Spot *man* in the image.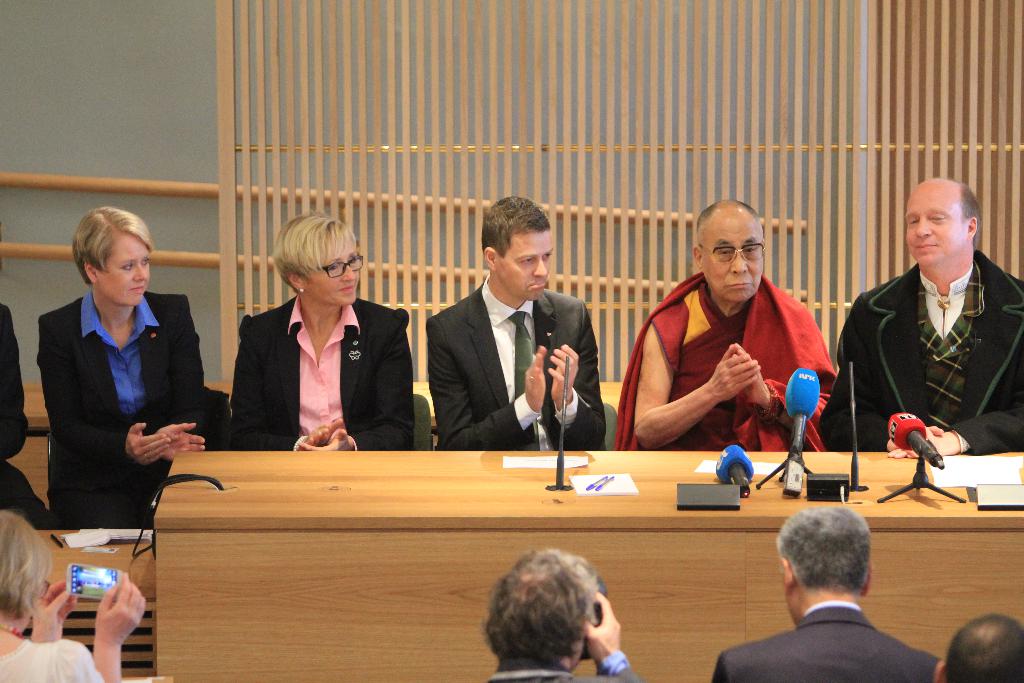
*man* found at 712/505/945/682.
